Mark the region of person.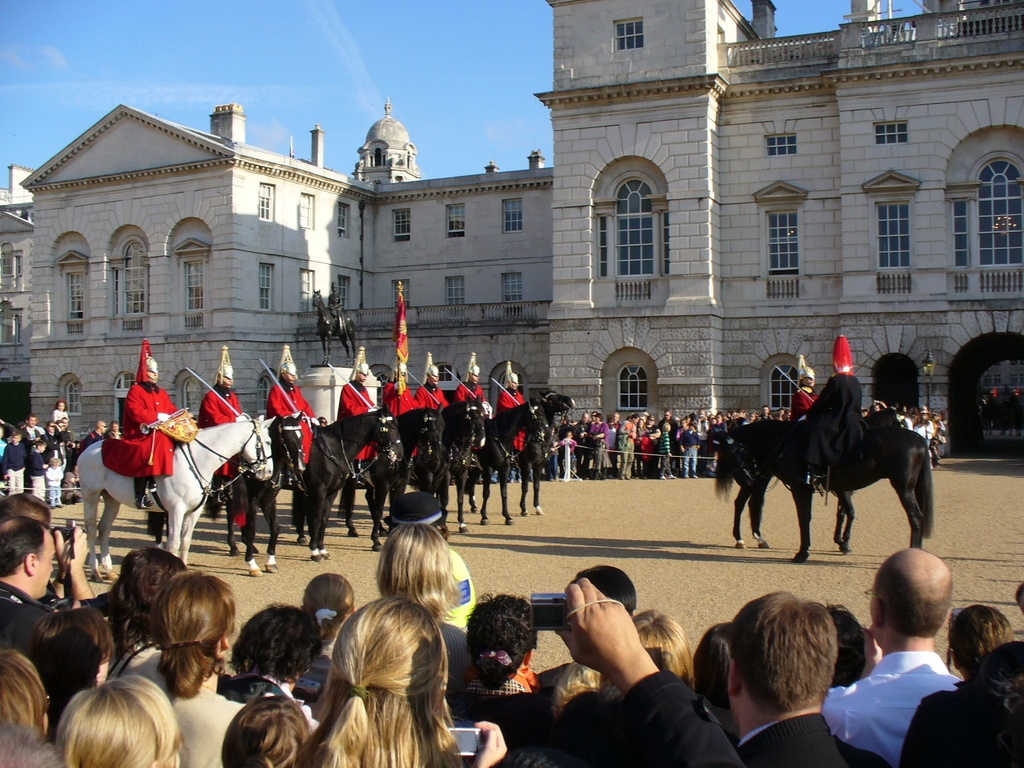
Region: [901,606,1011,766].
